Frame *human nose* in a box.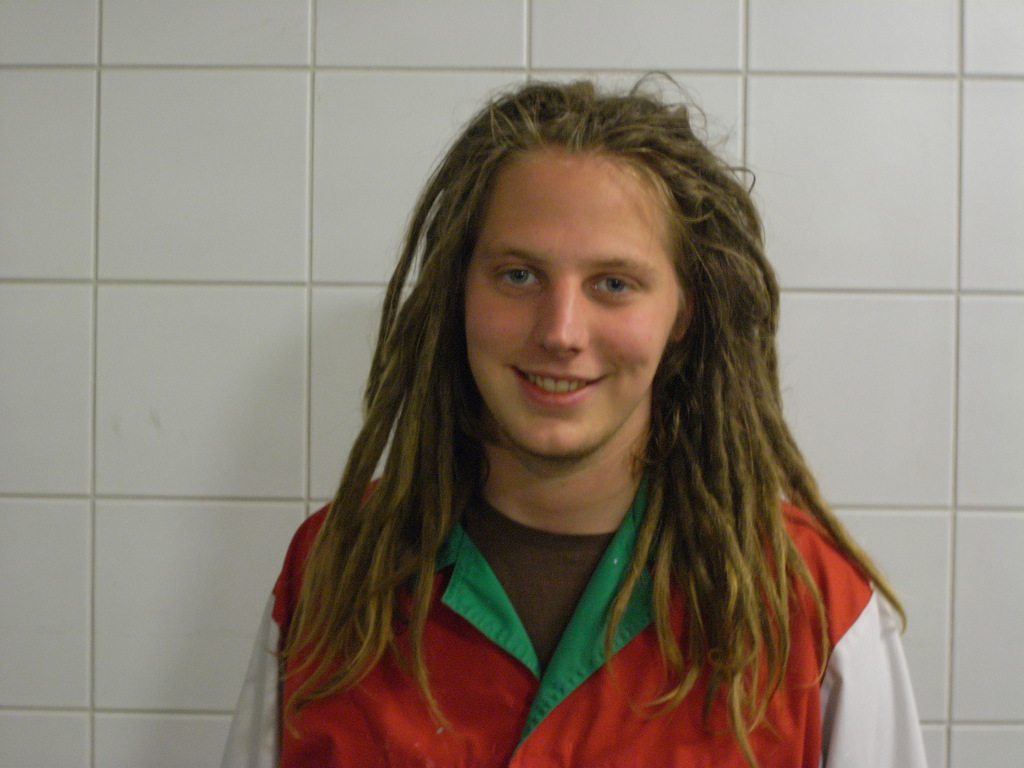
{"x1": 528, "y1": 274, "x2": 596, "y2": 357}.
